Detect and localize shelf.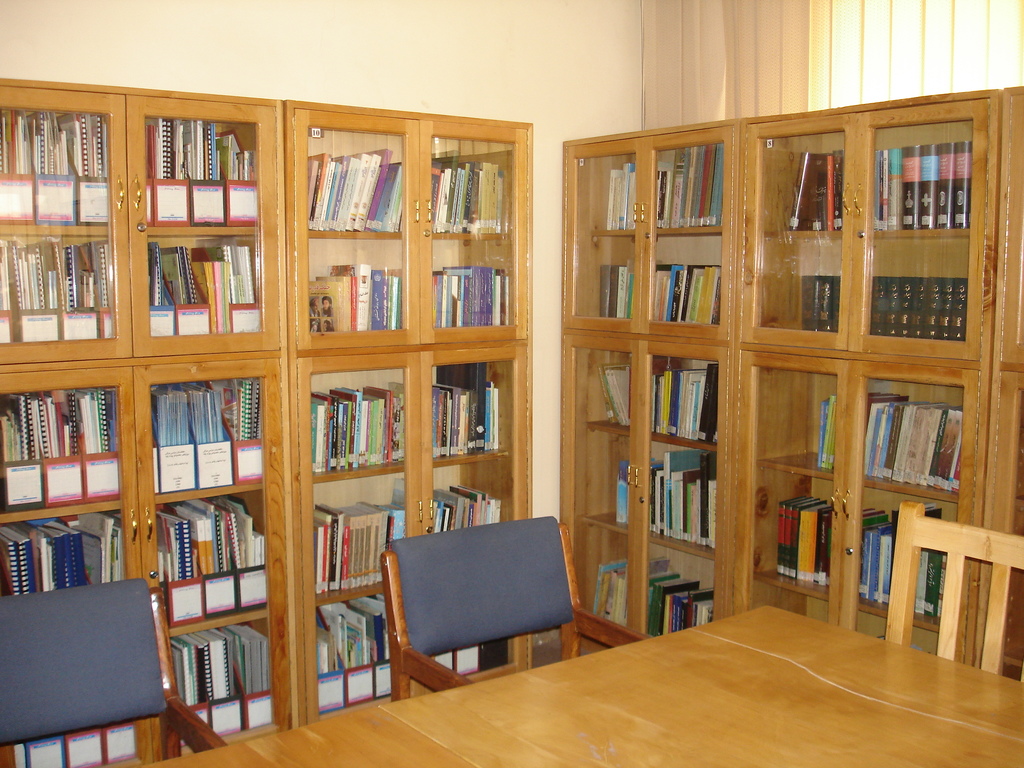
Localized at {"left": 0, "top": 376, "right": 140, "bottom": 513}.
